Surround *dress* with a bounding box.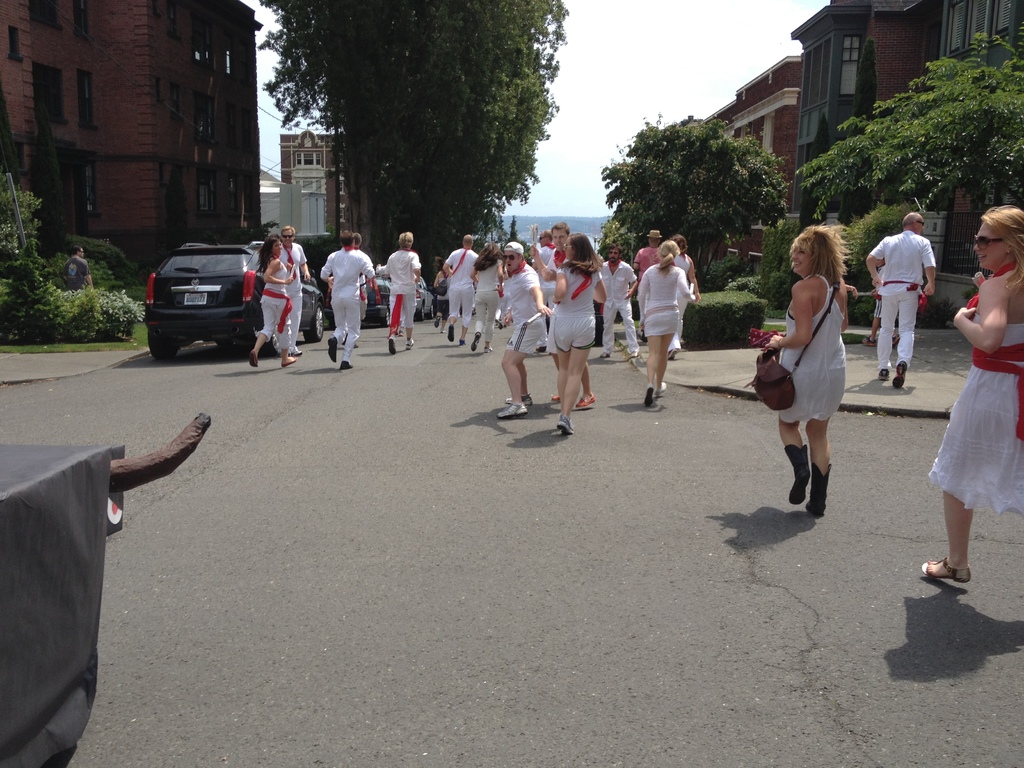
detection(927, 319, 1023, 516).
